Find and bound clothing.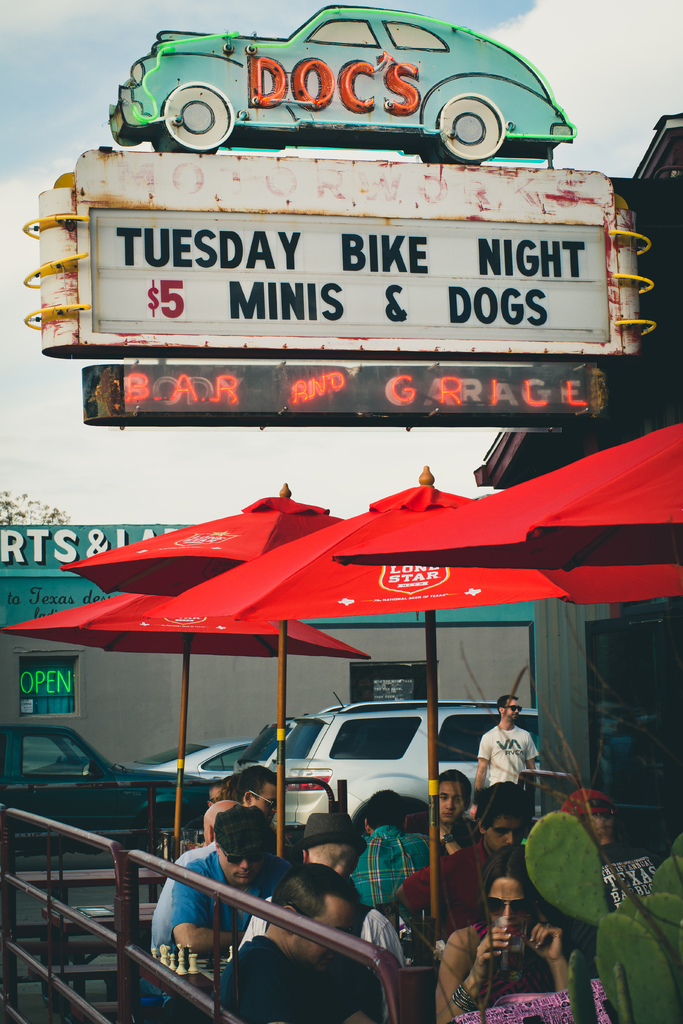
Bound: (407,828,534,945).
